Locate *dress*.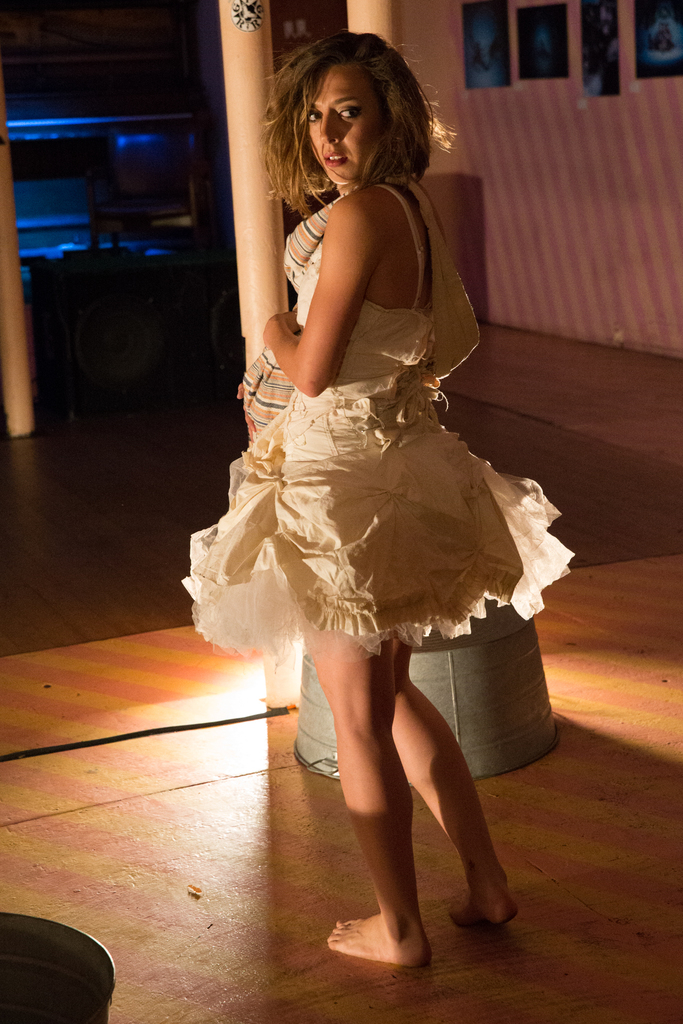
Bounding box: pyautogui.locateOnScreen(178, 184, 575, 659).
